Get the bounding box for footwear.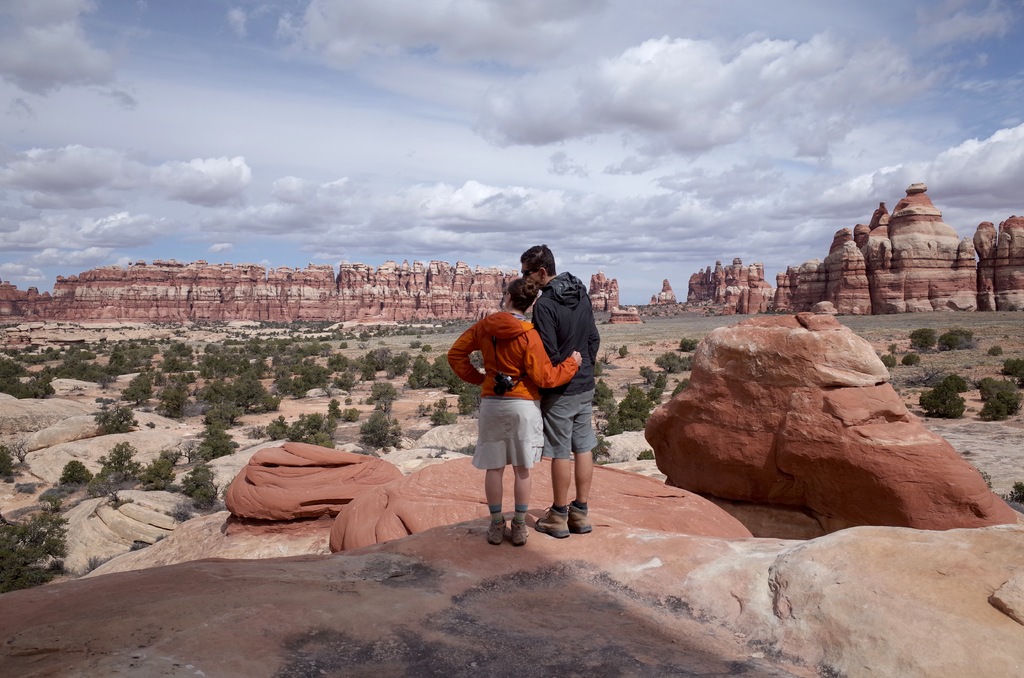
detection(509, 511, 529, 546).
